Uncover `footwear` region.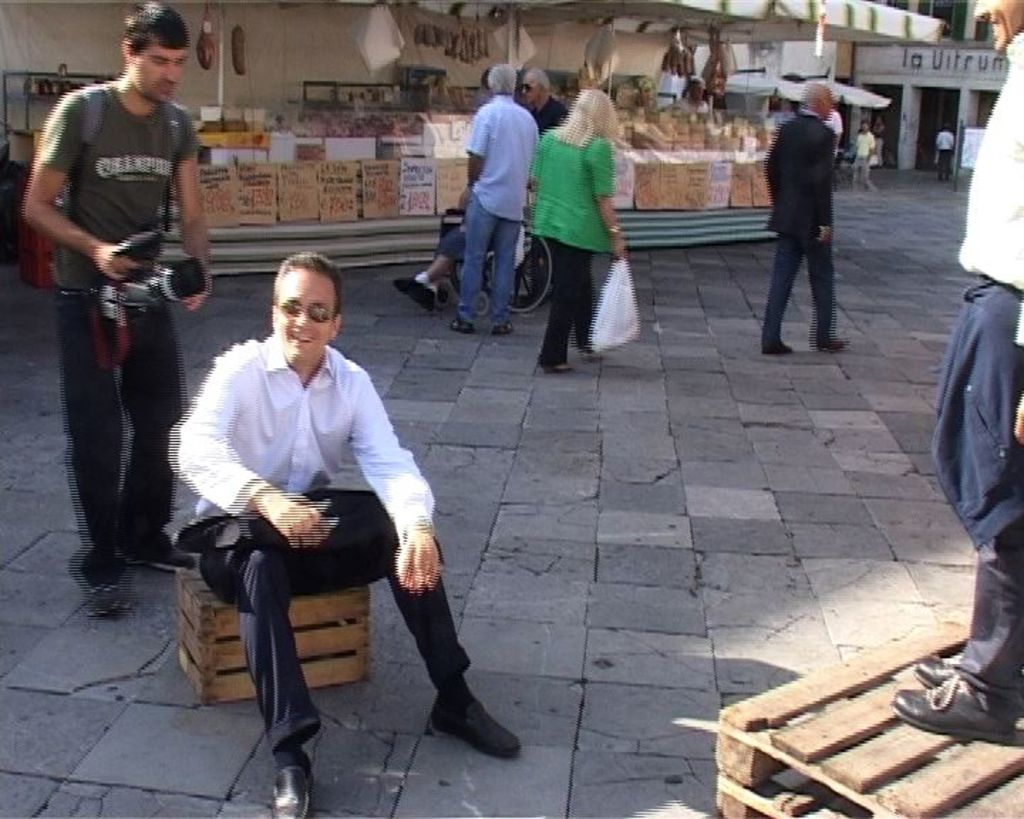
Uncovered: x1=912 y1=654 x2=964 y2=691.
